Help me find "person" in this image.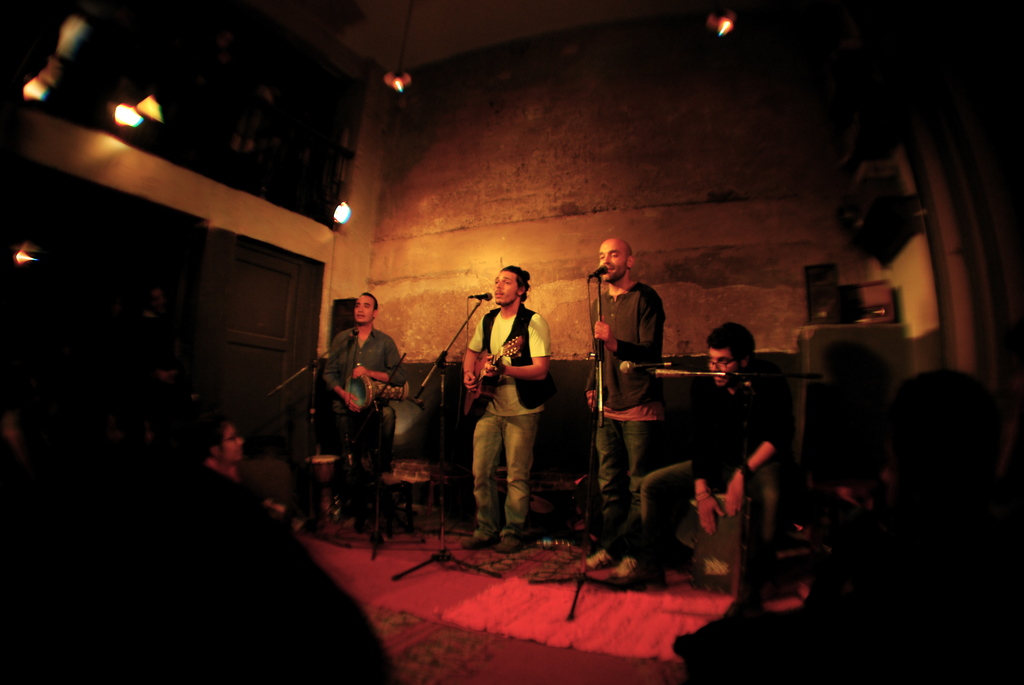
Found it: bbox=(640, 324, 783, 594).
